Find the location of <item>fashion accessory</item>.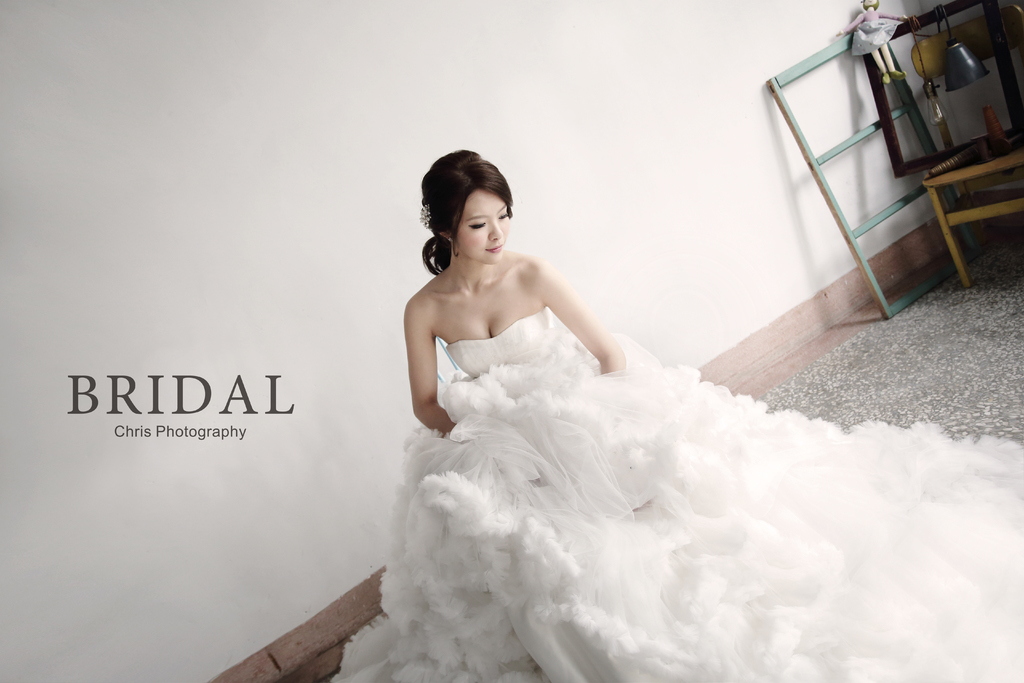
Location: box(450, 238, 452, 247).
